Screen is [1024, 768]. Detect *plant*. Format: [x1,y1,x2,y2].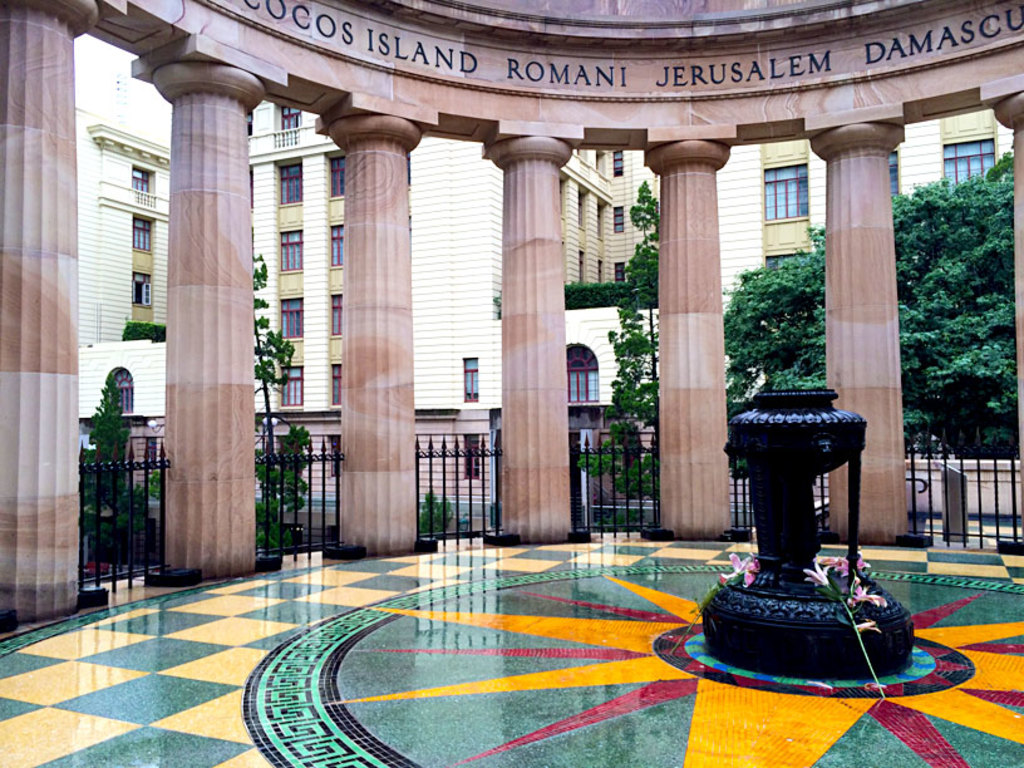
[594,511,645,533].
